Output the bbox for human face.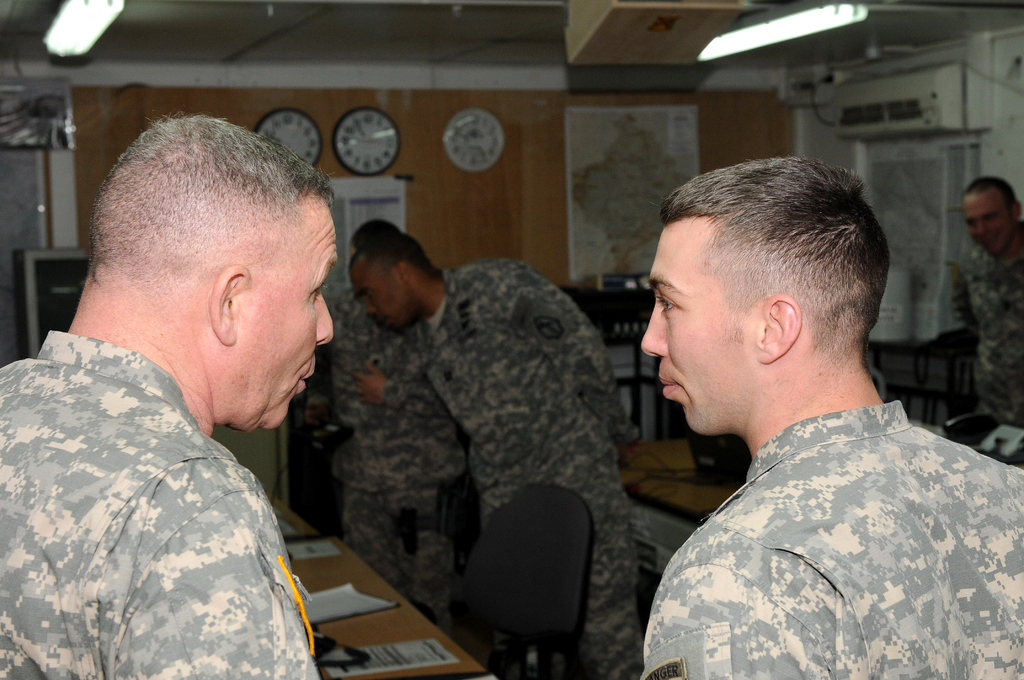
232:213:335:430.
